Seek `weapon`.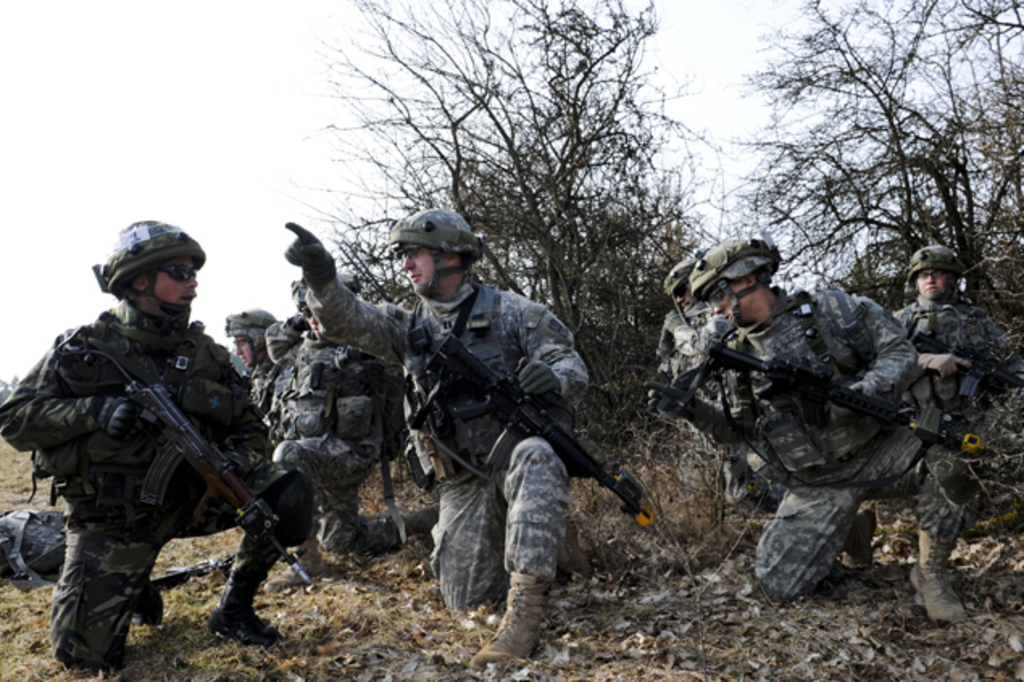
<box>424,343,642,543</box>.
